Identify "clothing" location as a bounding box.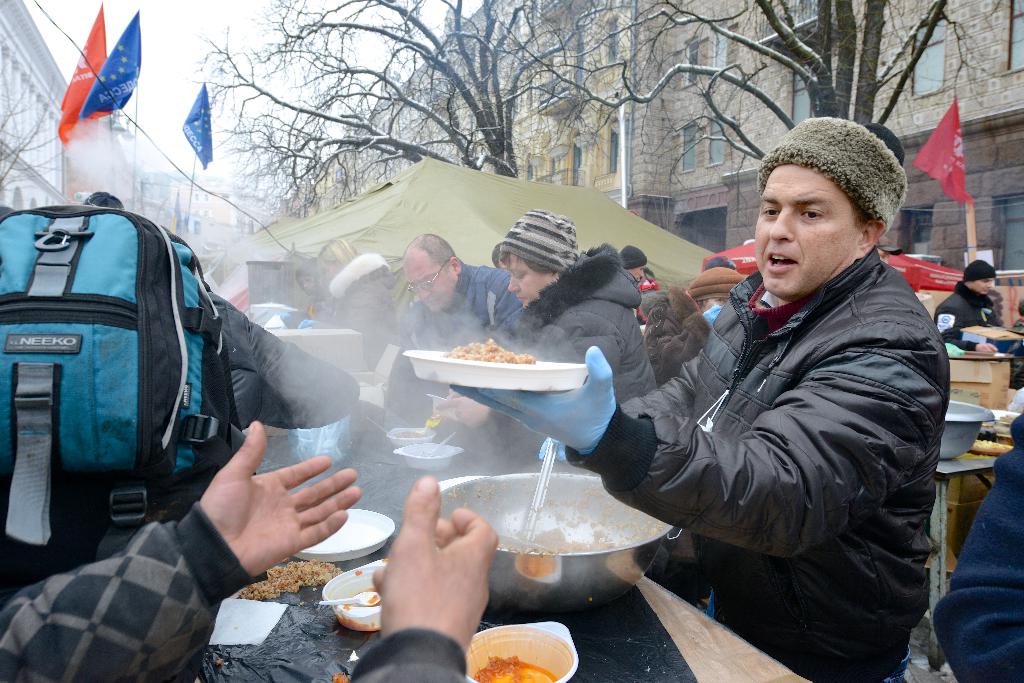
(927,436,1023,682).
